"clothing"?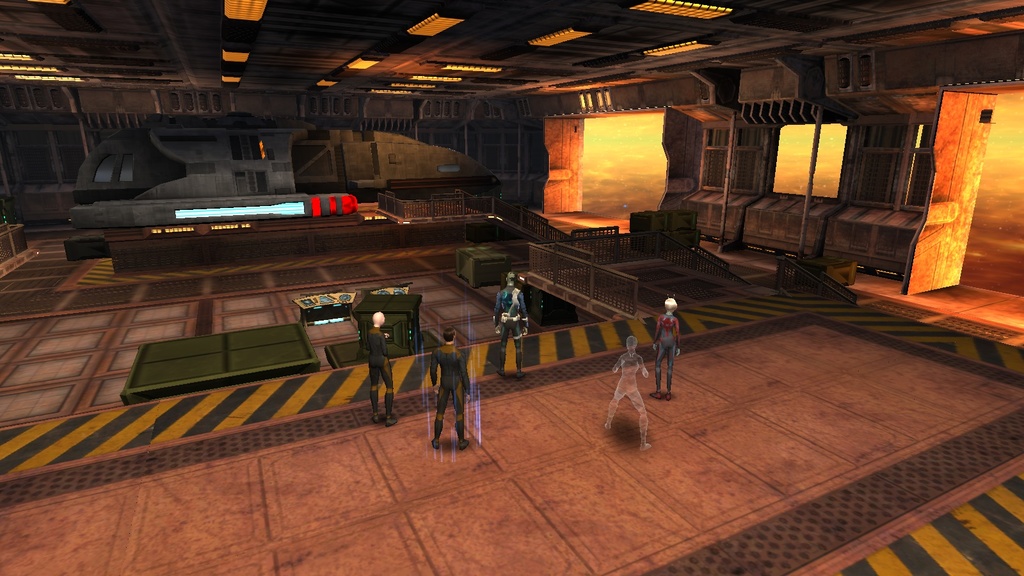
{"left": 365, "top": 324, "right": 389, "bottom": 392}
